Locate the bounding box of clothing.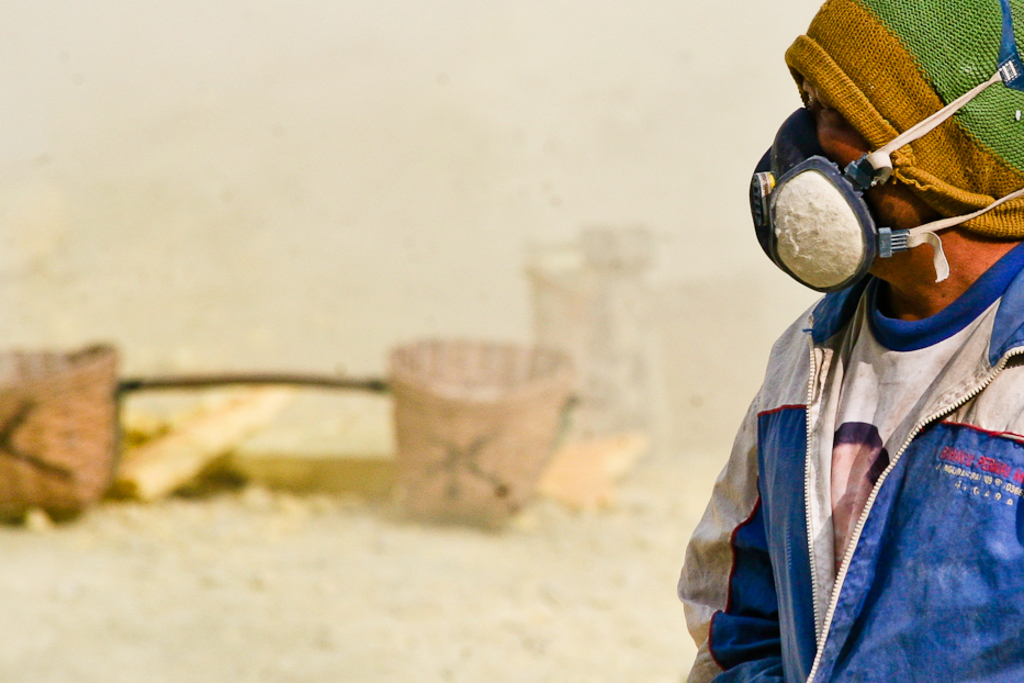
Bounding box: 699,244,1023,682.
